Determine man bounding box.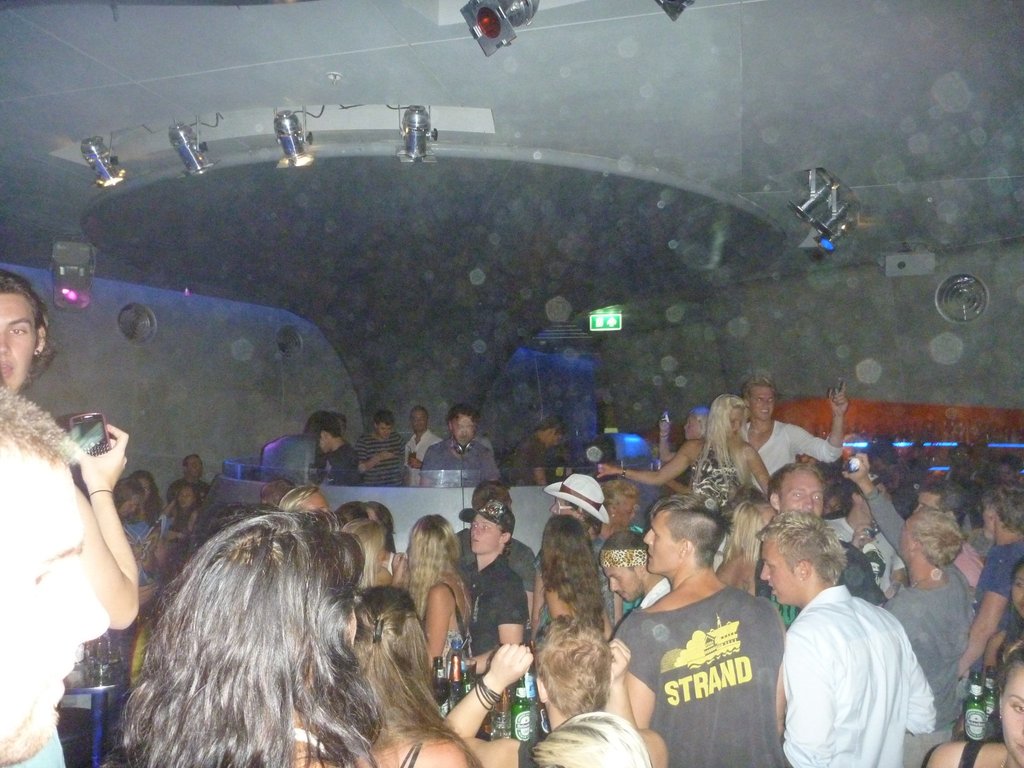
Determined: detection(419, 404, 504, 488).
